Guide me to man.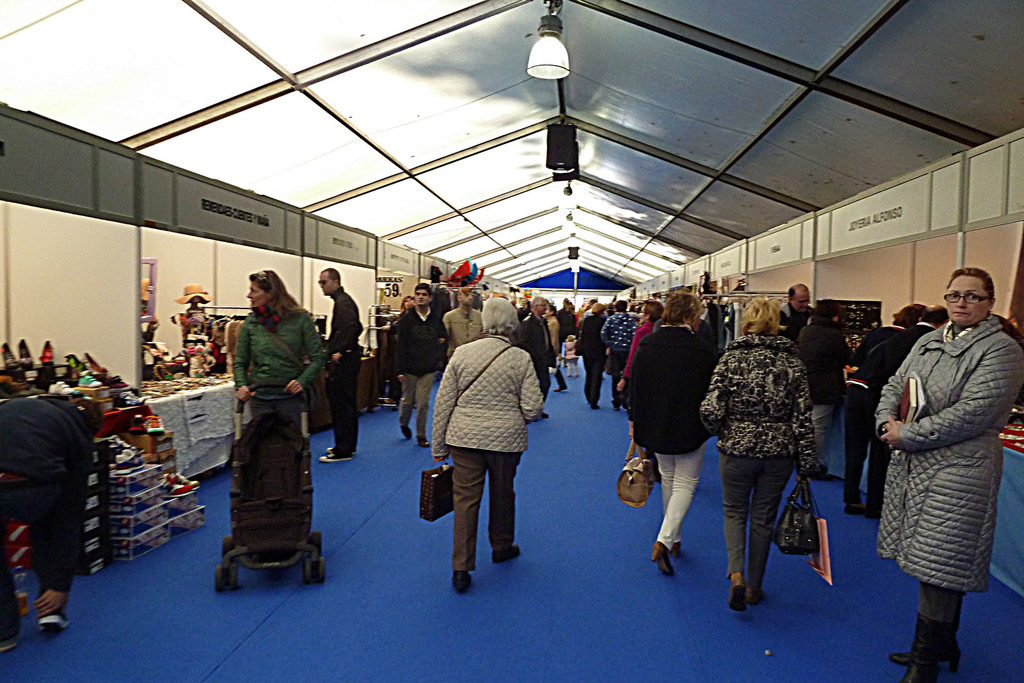
Guidance: x1=0 y1=392 x2=109 y2=647.
